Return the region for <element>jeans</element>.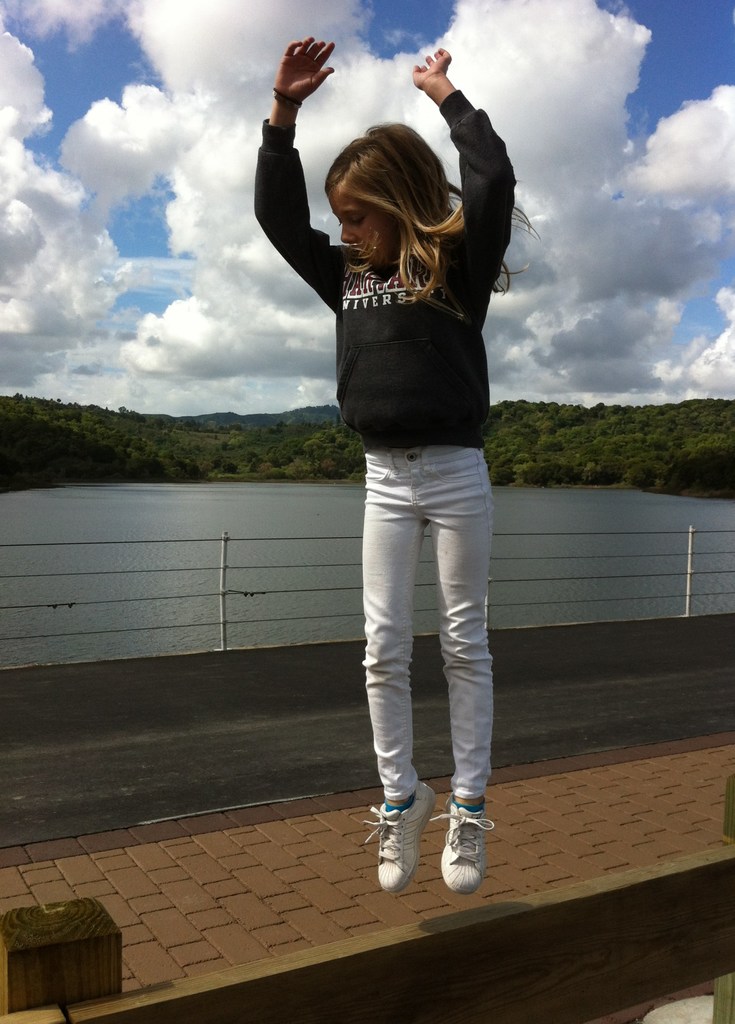
locate(360, 454, 490, 803).
